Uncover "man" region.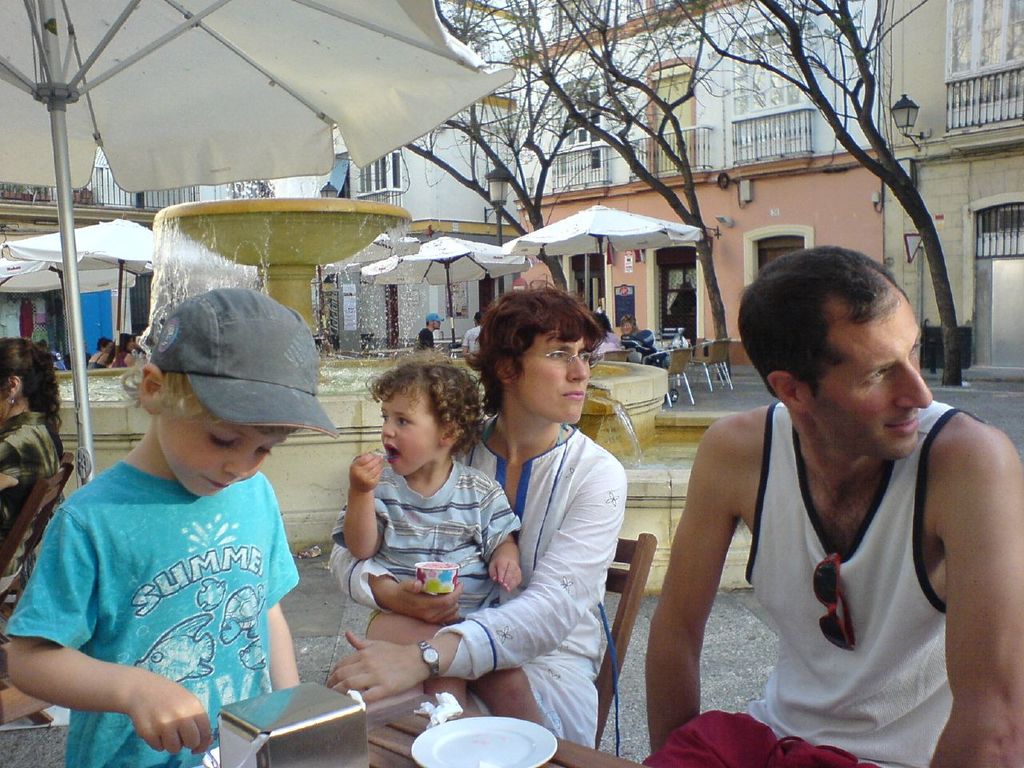
Uncovered: (x1=648, y1=221, x2=1017, y2=767).
